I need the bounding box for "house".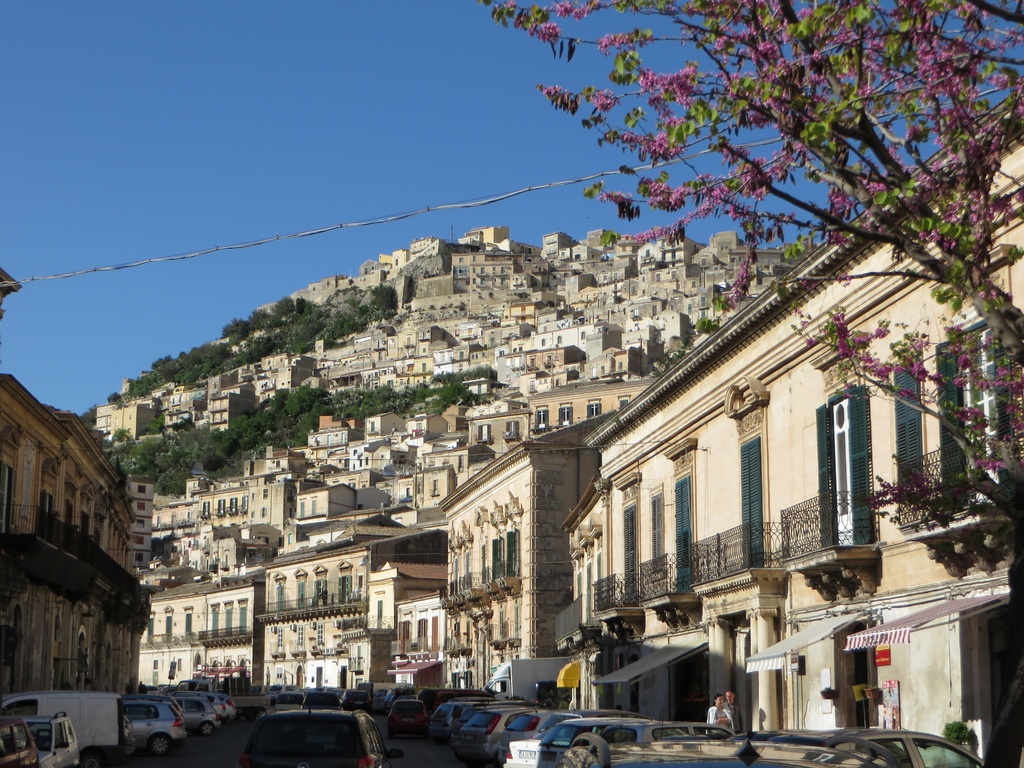
Here it is: [468, 397, 525, 456].
